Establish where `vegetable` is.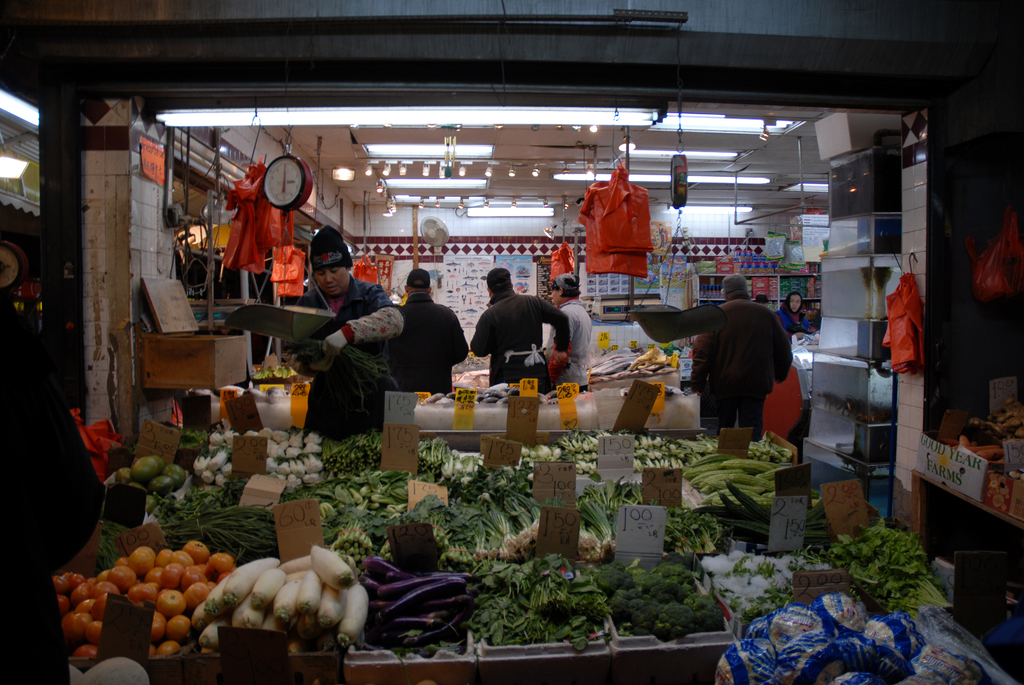
Established at bbox=[368, 558, 474, 657].
